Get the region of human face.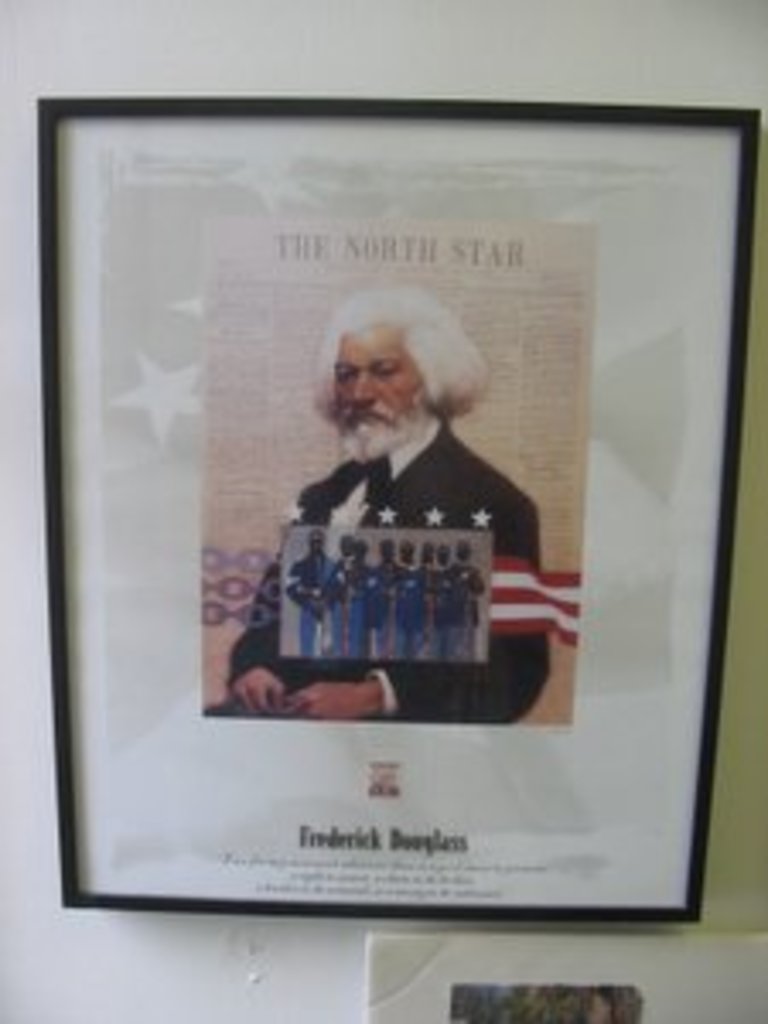
box(335, 324, 423, 433).
